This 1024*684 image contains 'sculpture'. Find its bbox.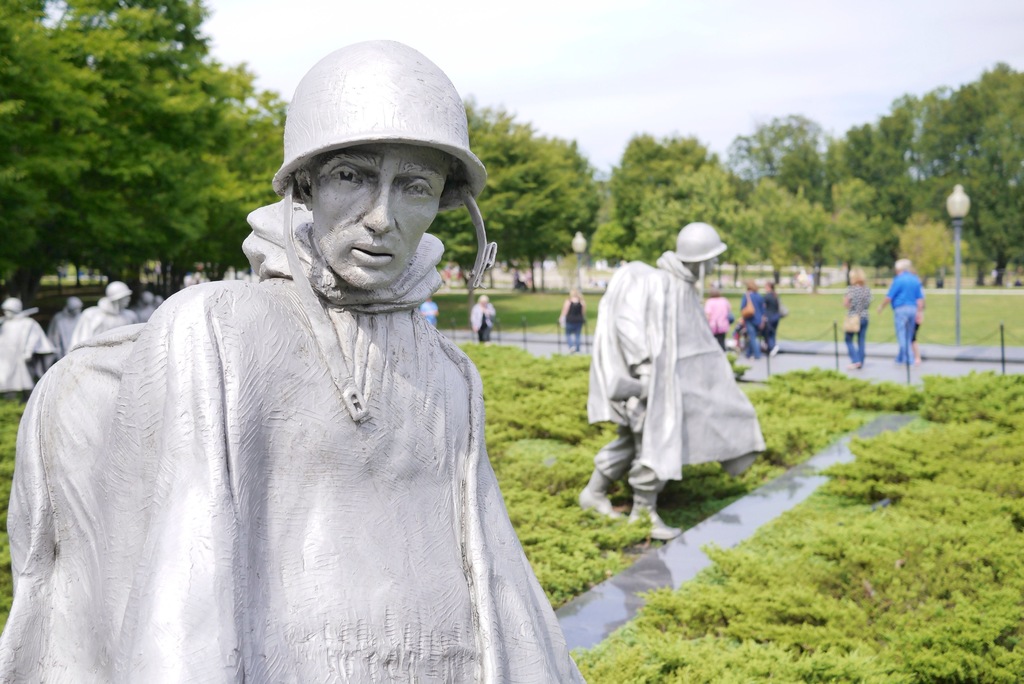
(left=10, top=13, right=573, bottom=683).
